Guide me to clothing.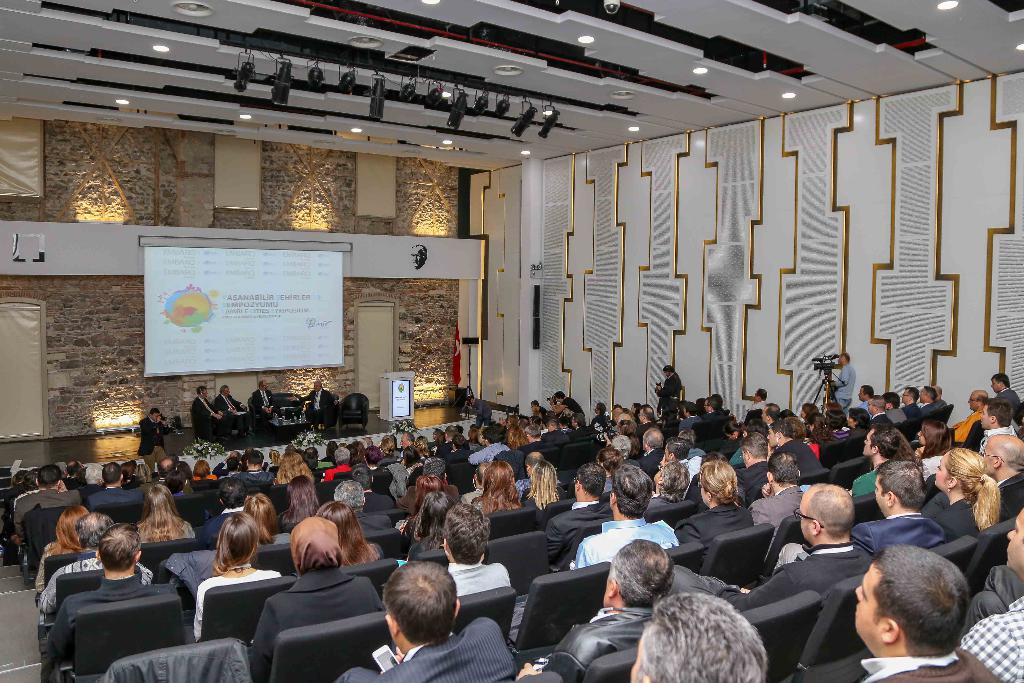
Guidance: (753,488,804,539).
